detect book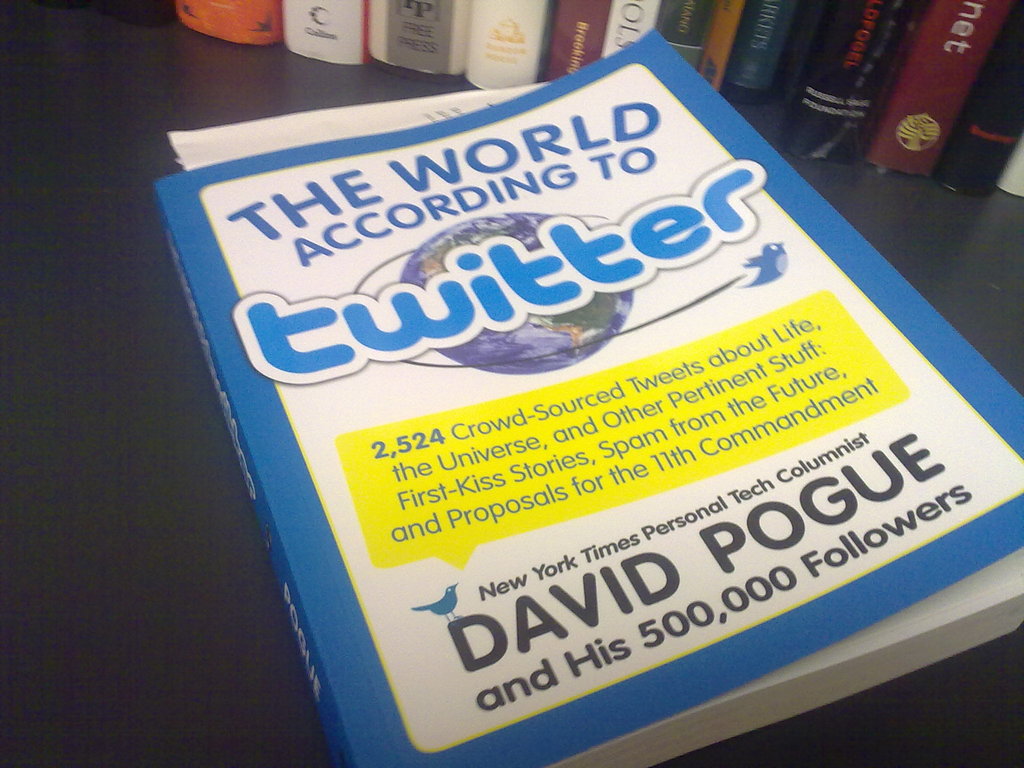
857 0 1011 182
